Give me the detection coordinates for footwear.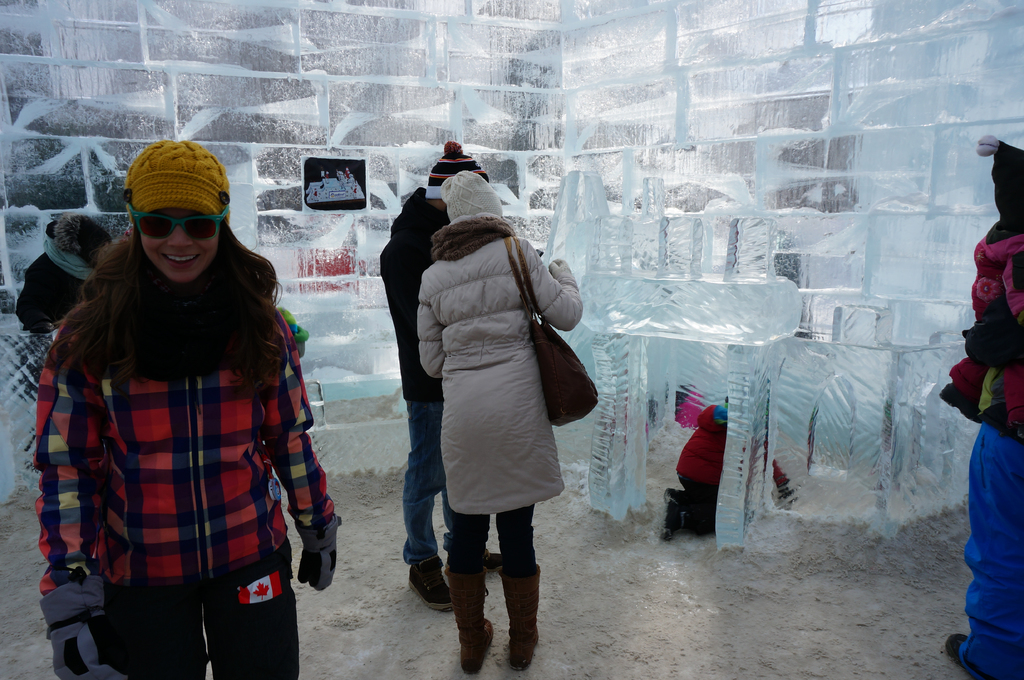
Rect(409, 551, 456, 610).
